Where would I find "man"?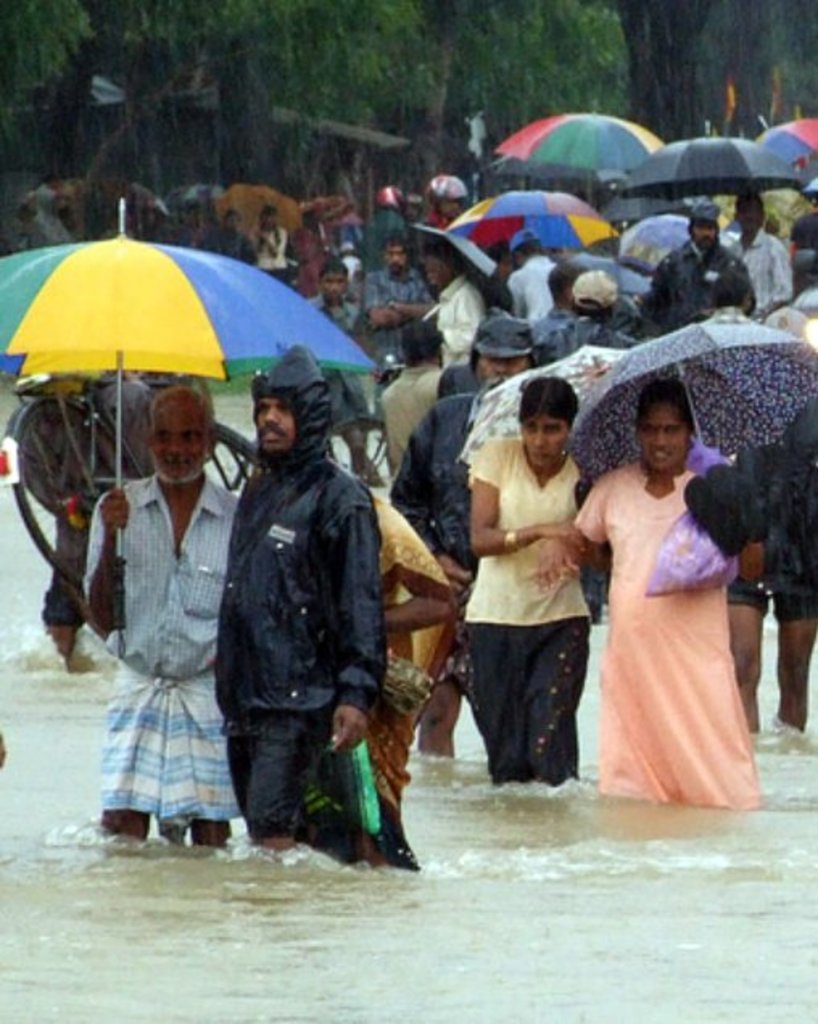
At x1=11, y1=361, x2=166, y2=692.
